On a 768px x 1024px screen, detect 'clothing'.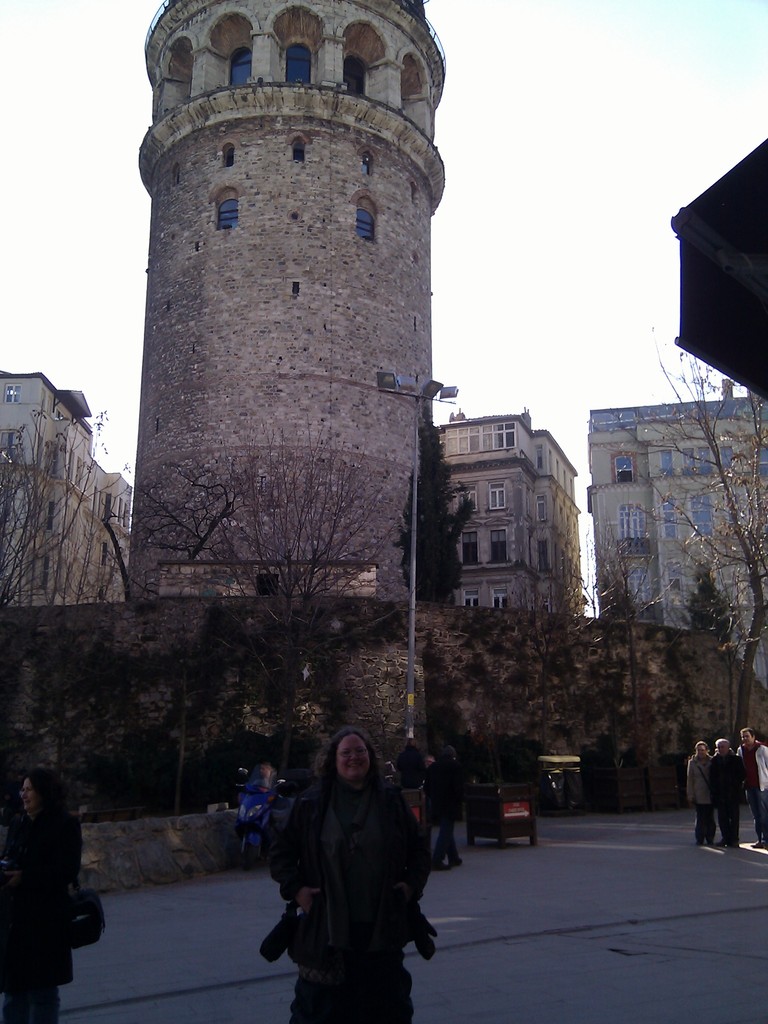
<region>708, 740, 749, 852</region>.
